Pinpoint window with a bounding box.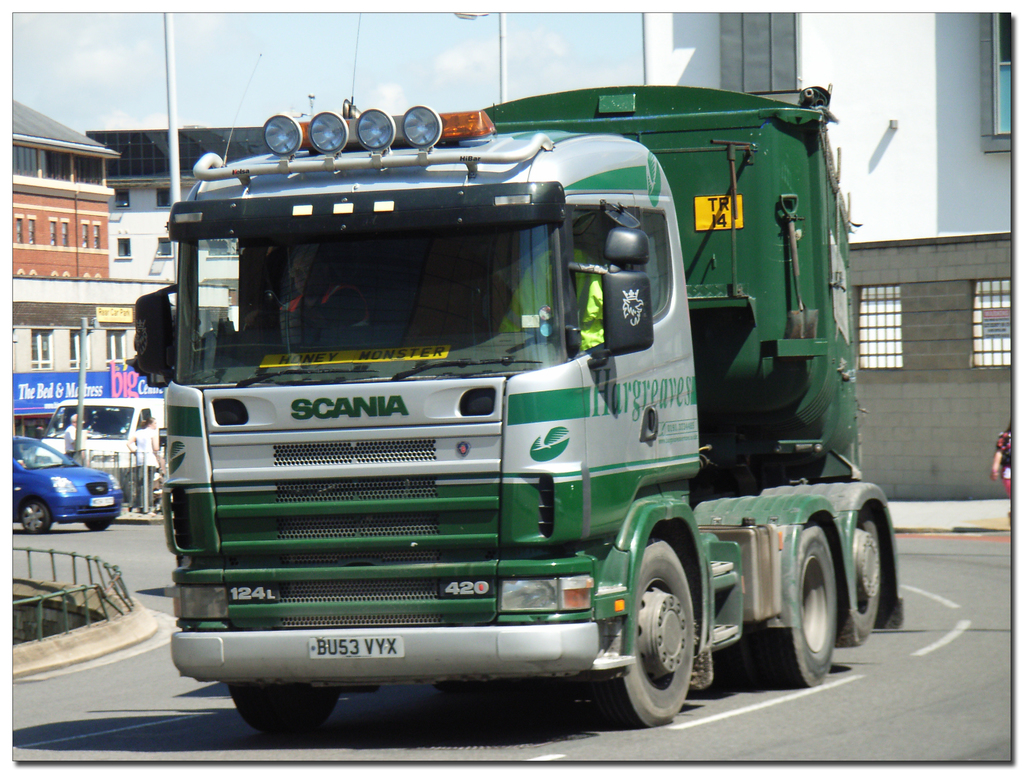
156/240/173/257.
